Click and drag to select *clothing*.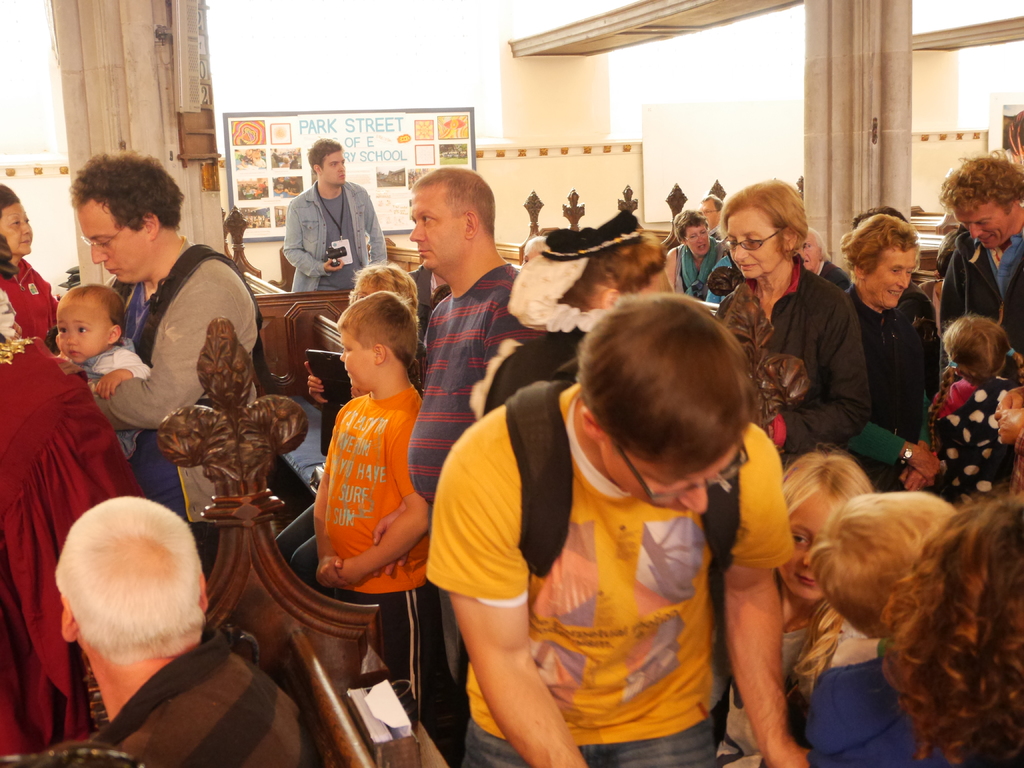
Selection: (328,589,433,721).
